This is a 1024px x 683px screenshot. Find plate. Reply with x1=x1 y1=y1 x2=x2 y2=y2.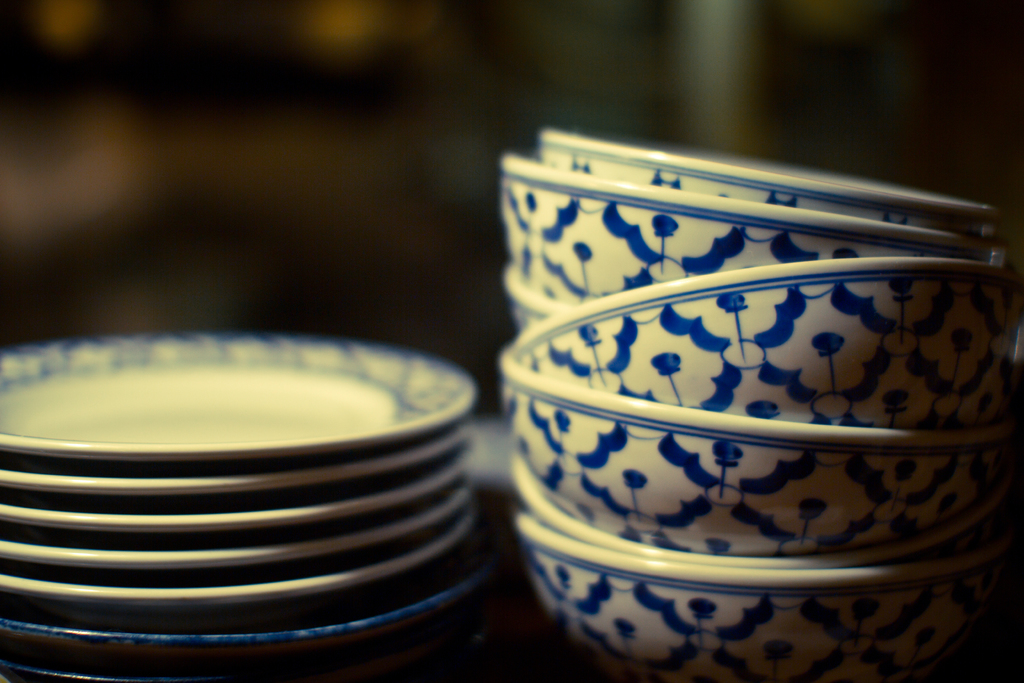
x1=0 y1=545 x2=469 y2=621.
